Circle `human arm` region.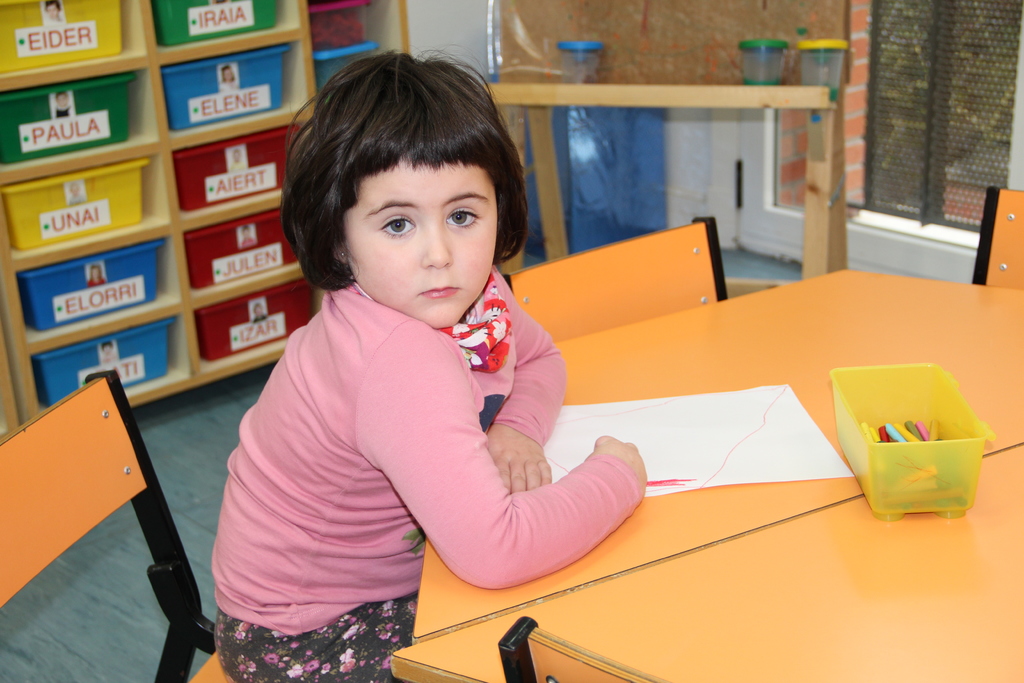
Region: <box>323,323,630,599</box>.
